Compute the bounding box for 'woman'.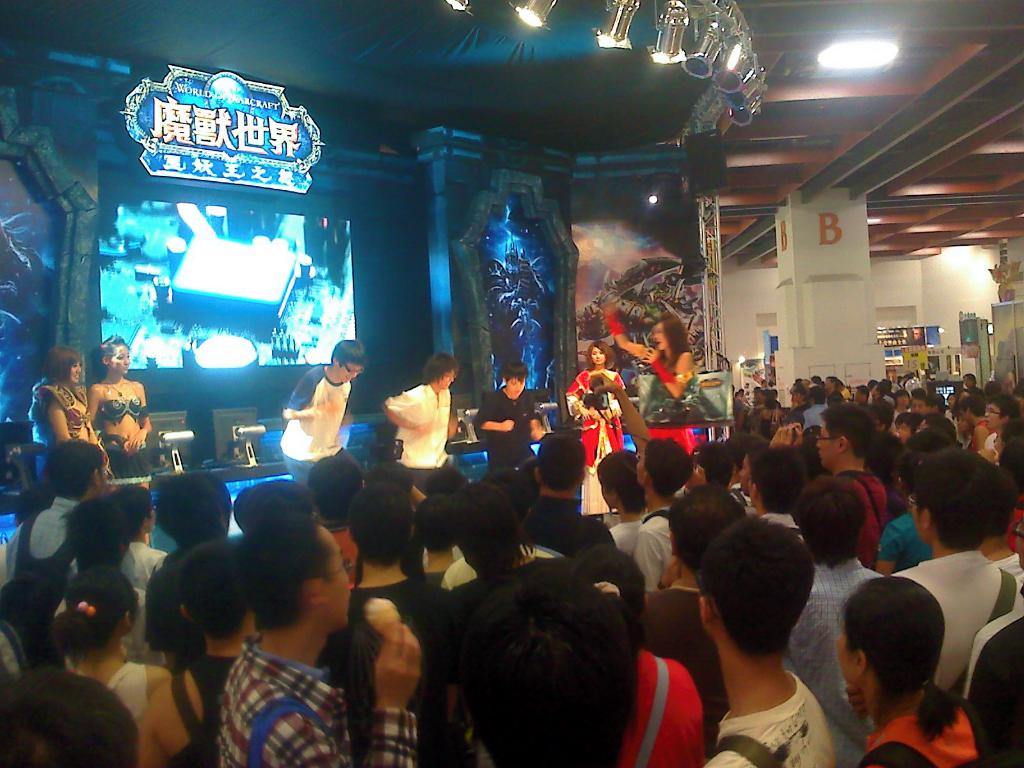
box(173, 481, 403, 767).
